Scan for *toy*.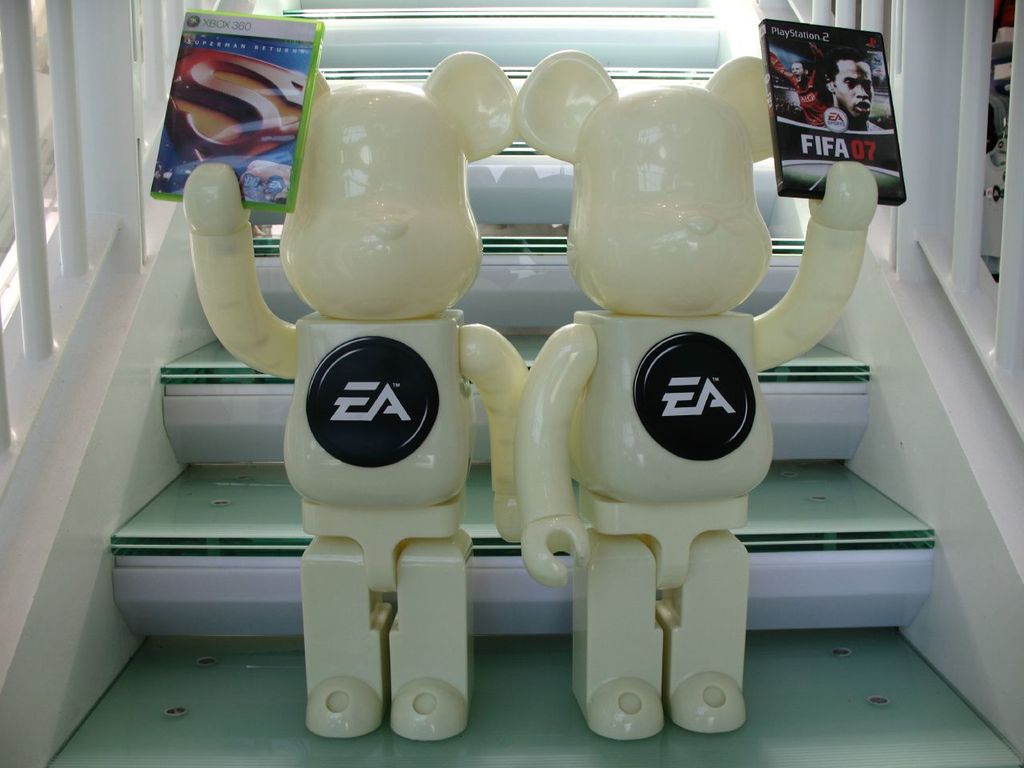
Scan result: x1=182, y1=47, x2=531, y2=737.
